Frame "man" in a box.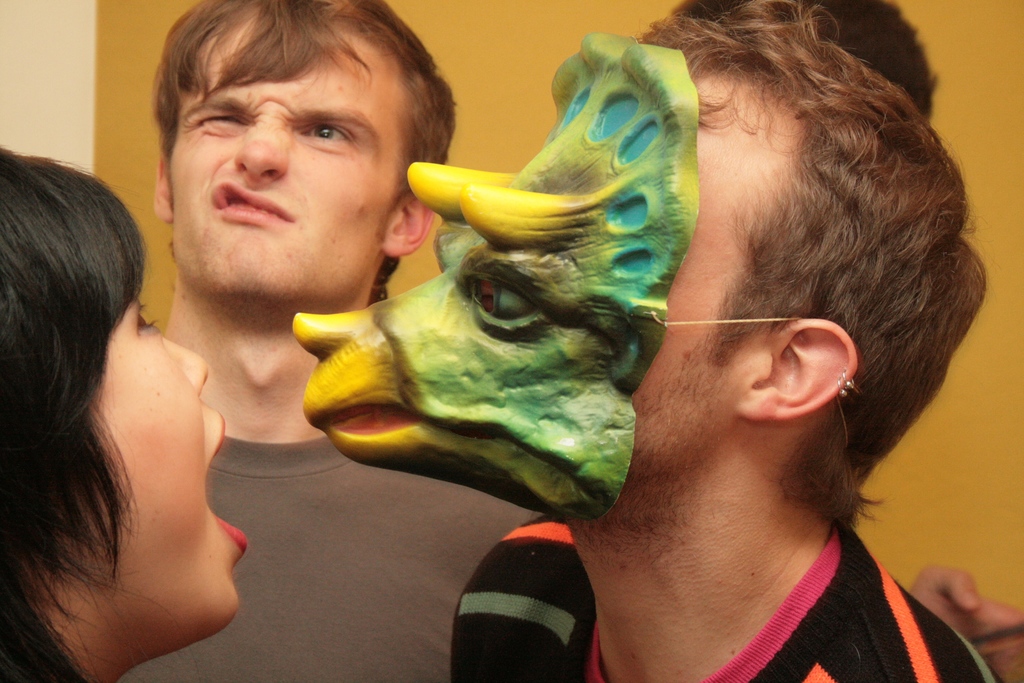
BBox(292, 0, 998, 682).
